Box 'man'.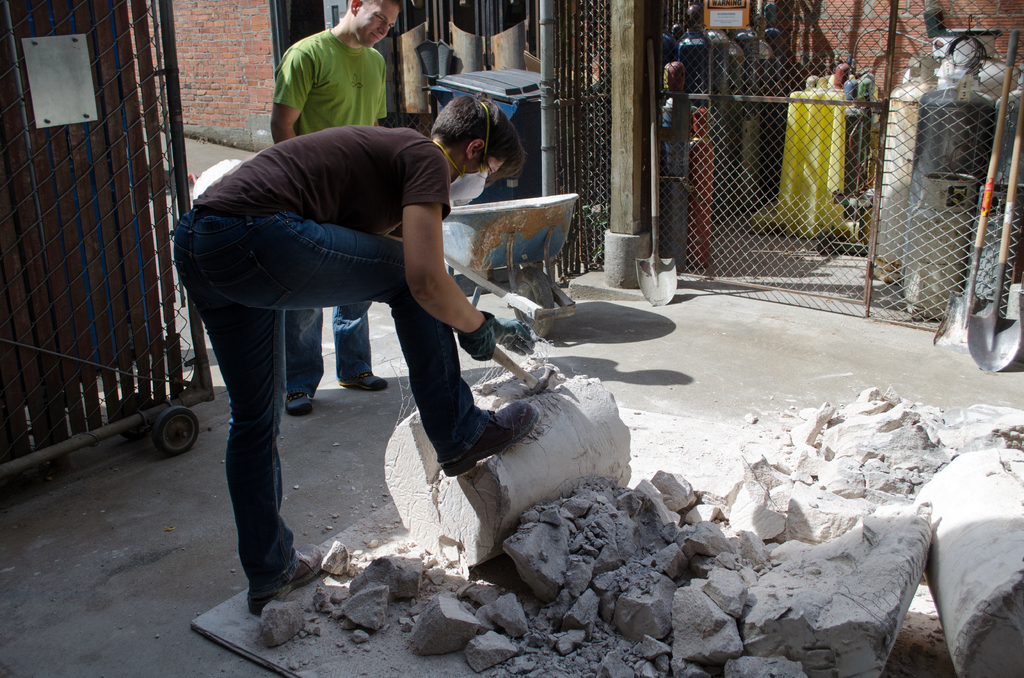
box=[270, 0, 401, 415].
